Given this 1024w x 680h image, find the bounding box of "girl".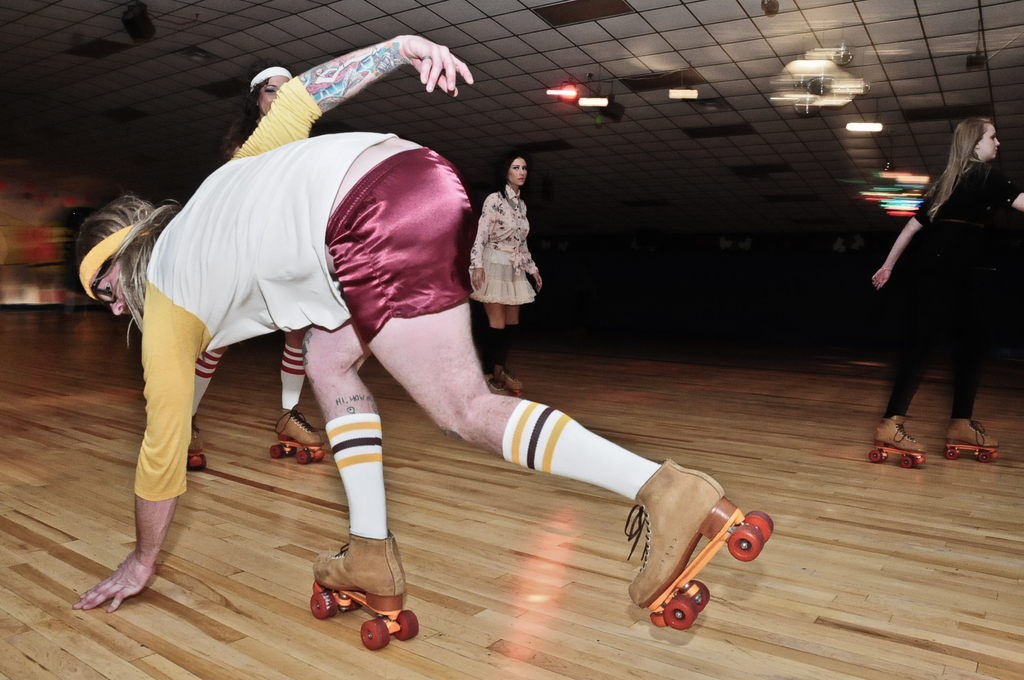
[left=467, top=154, right=541, bottom=398].
